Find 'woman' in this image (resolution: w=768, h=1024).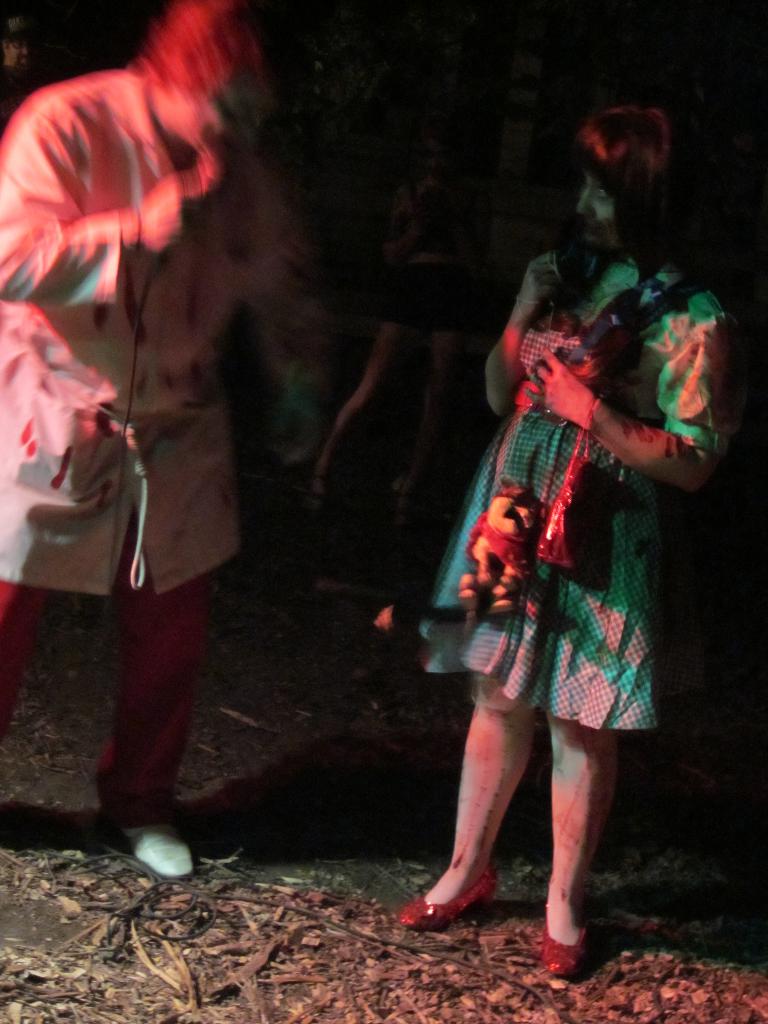
Rect(415, 143, 698, 943).
